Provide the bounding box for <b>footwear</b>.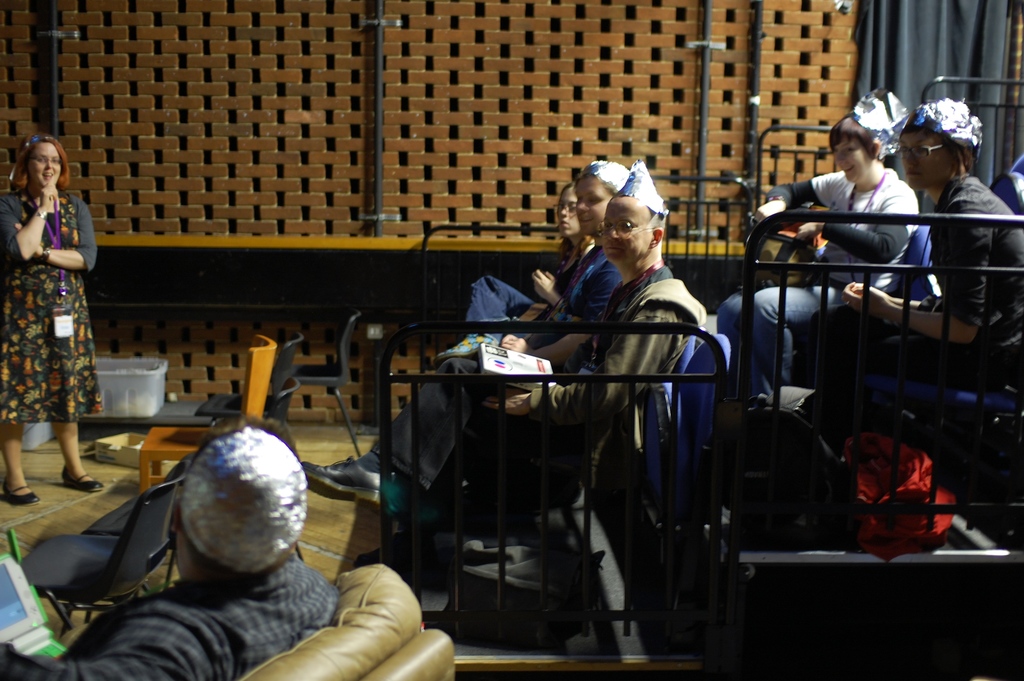
select_region(432, 334, 507, 358).
